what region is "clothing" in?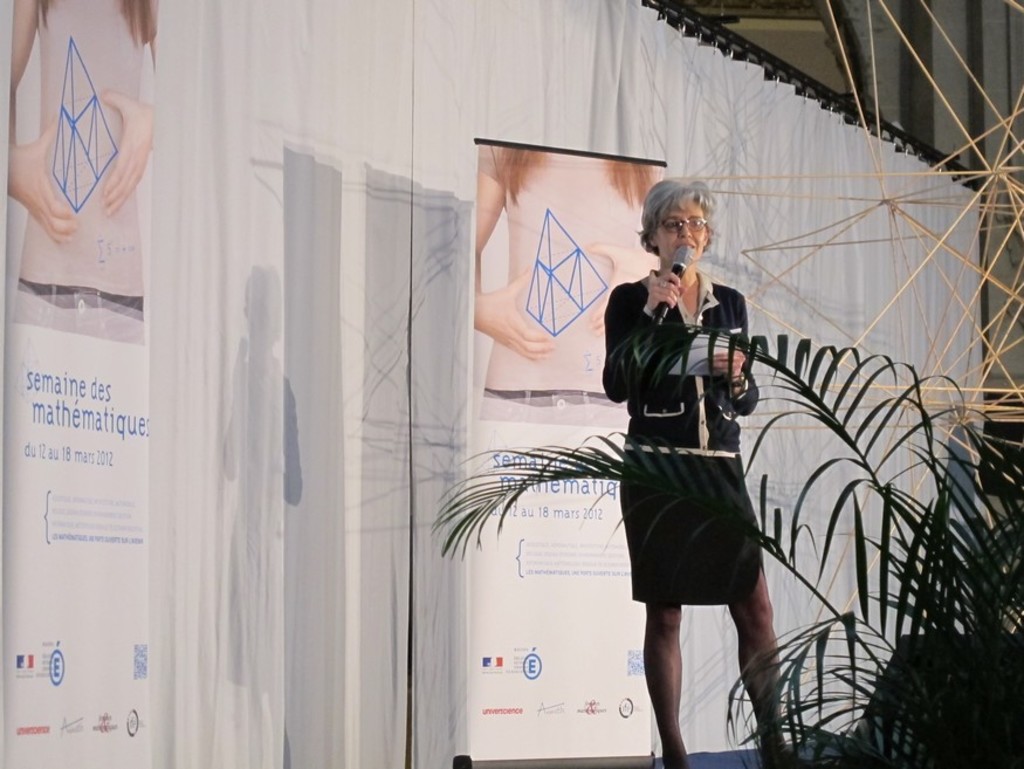
603,260,784,598.
